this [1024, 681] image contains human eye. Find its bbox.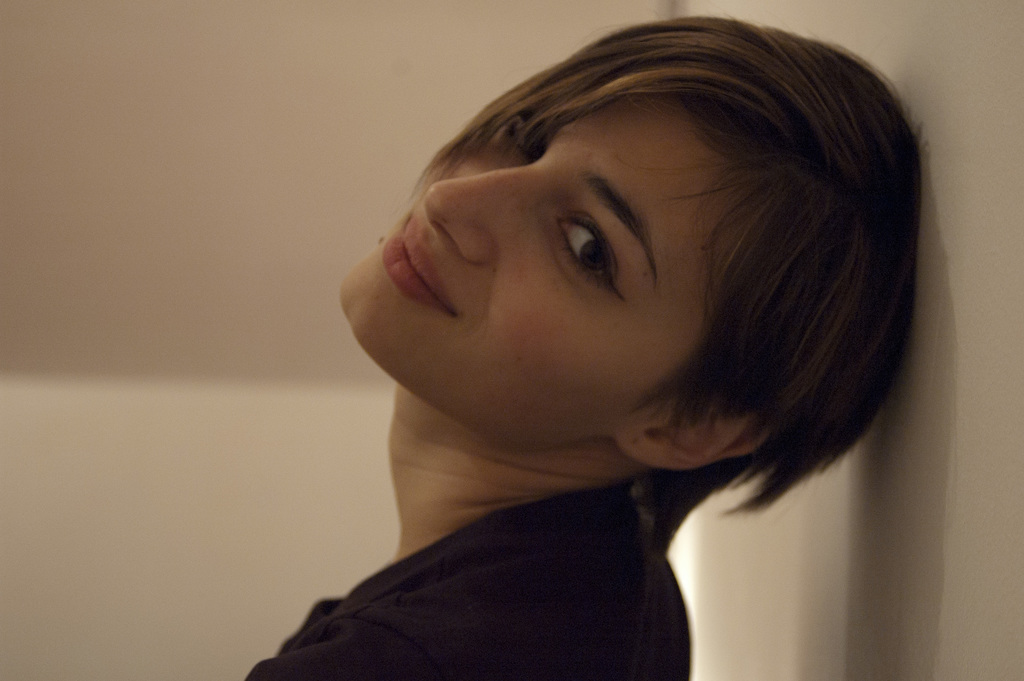
region(510, 110, 555, 164).
